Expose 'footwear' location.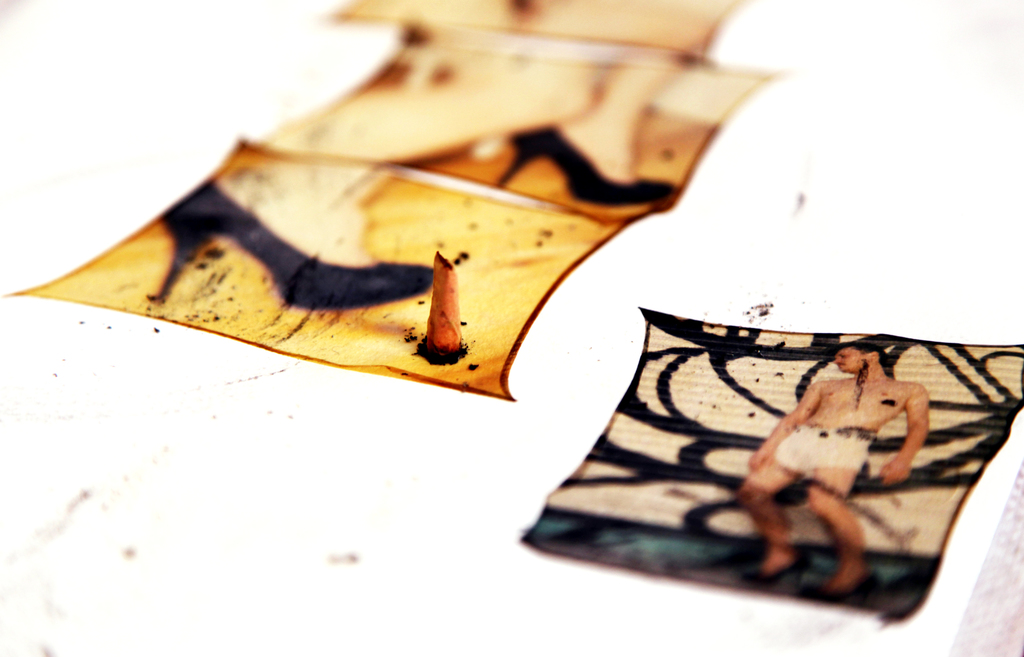
Exposed at [495, 127, 680, 208].
